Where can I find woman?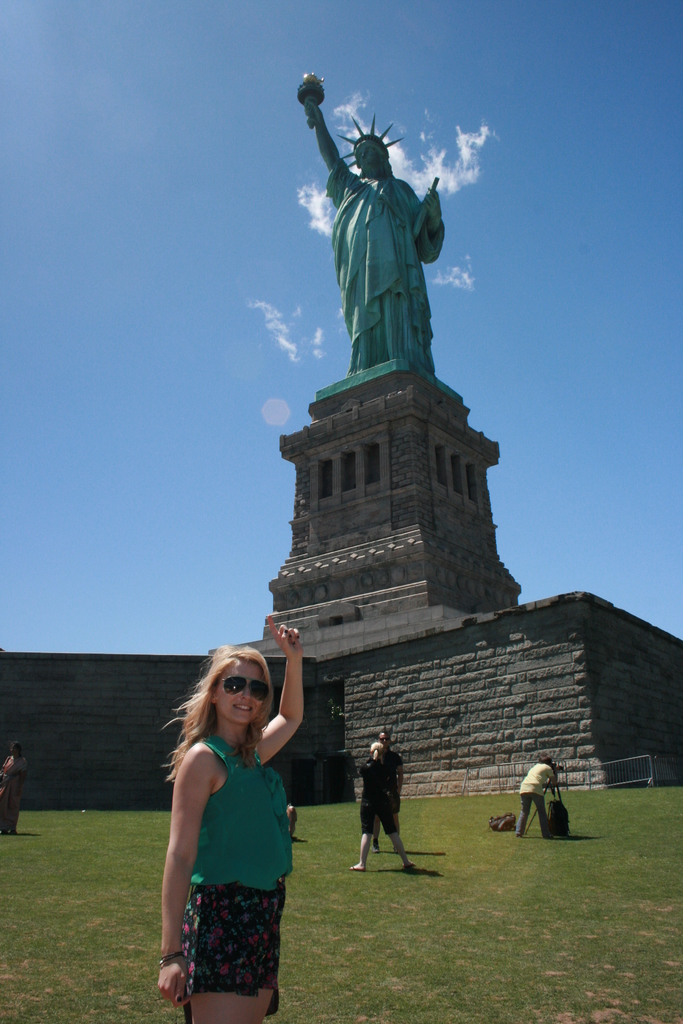
You can find it at 1,735,24,840.
